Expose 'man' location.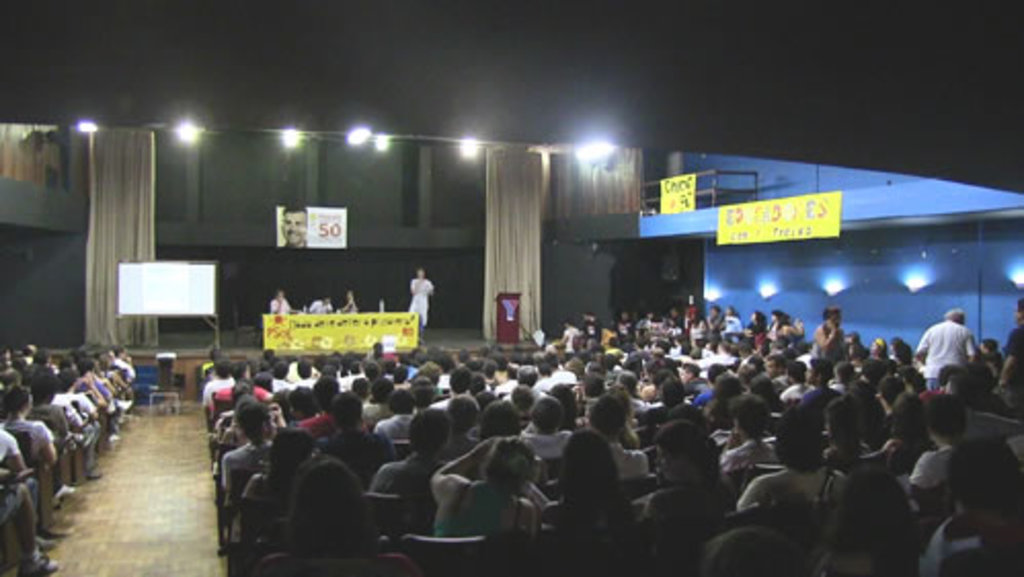
Exposed at region(275, 201, 312, 248).
